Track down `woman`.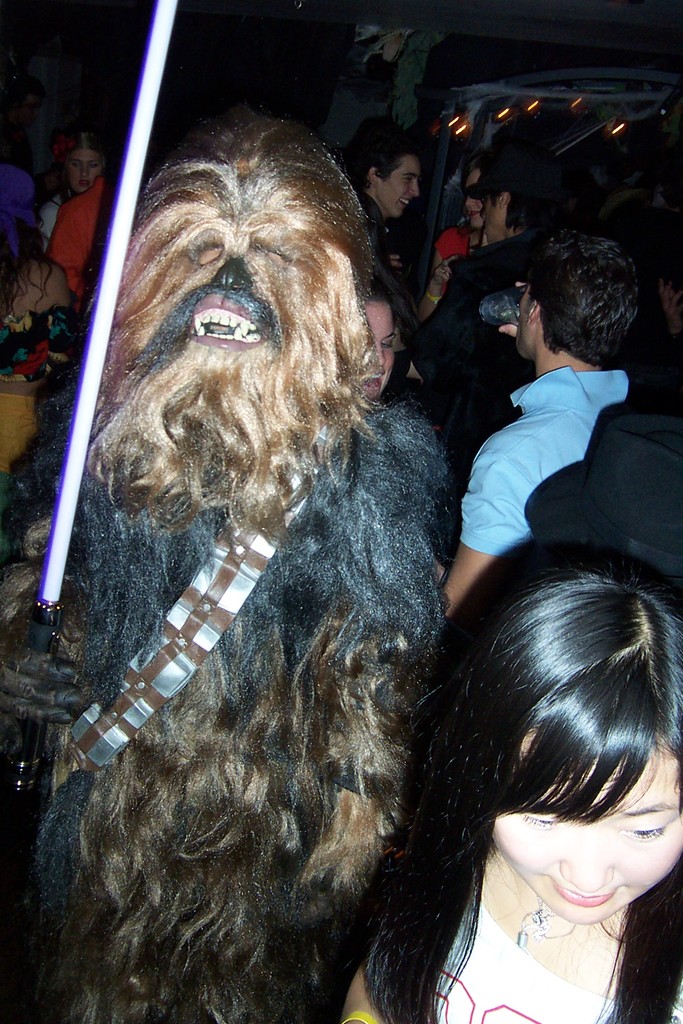
Tracked to bbox=[37, 130, 108, 253].
